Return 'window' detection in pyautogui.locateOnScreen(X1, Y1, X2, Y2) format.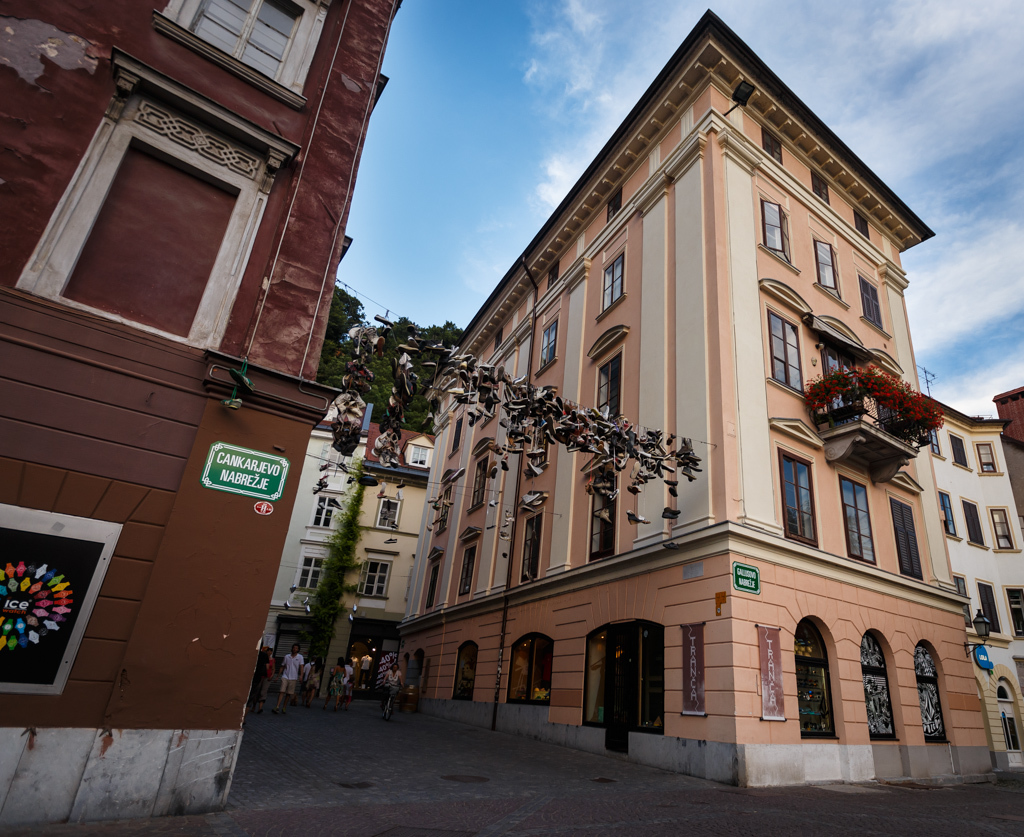
pyautogui.locateOnScreen(810, 231, 851, 307).
